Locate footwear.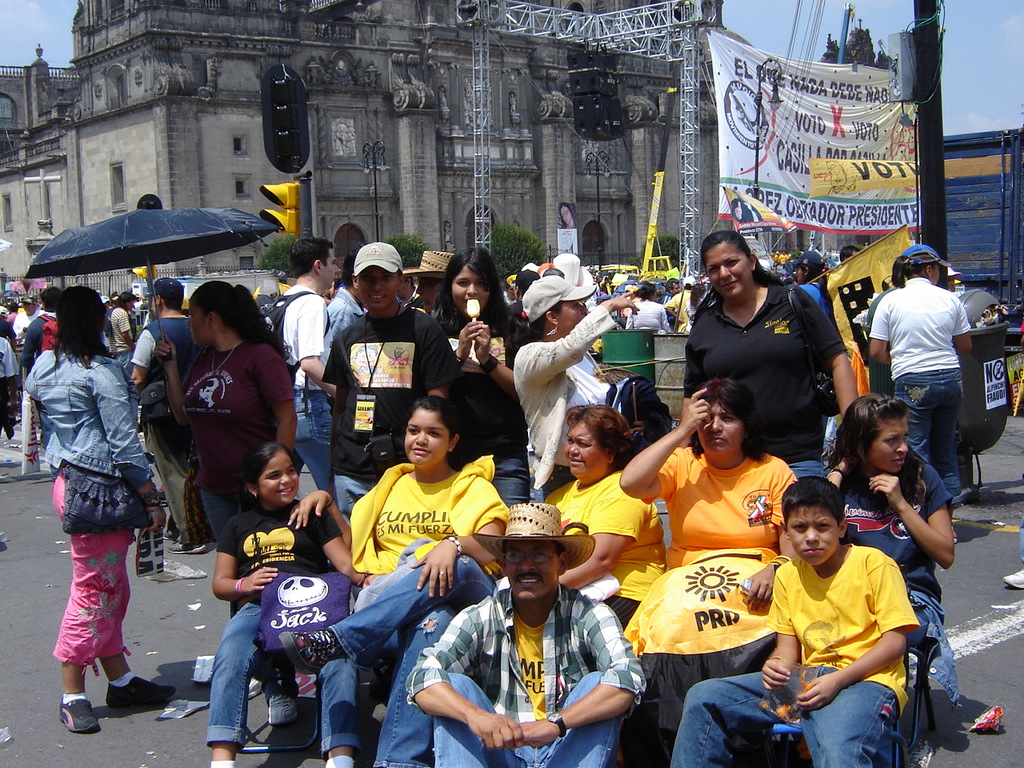
Bounding box: detection(1004, 570, 1023, 586).
